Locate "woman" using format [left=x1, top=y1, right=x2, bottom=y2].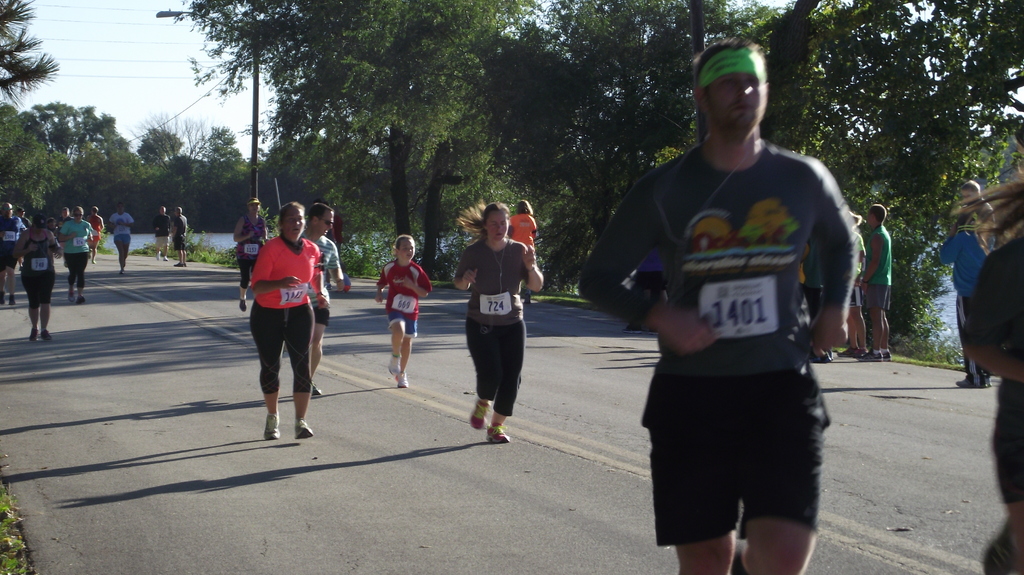
[left=56, top=204, right=93, bottom=305].
